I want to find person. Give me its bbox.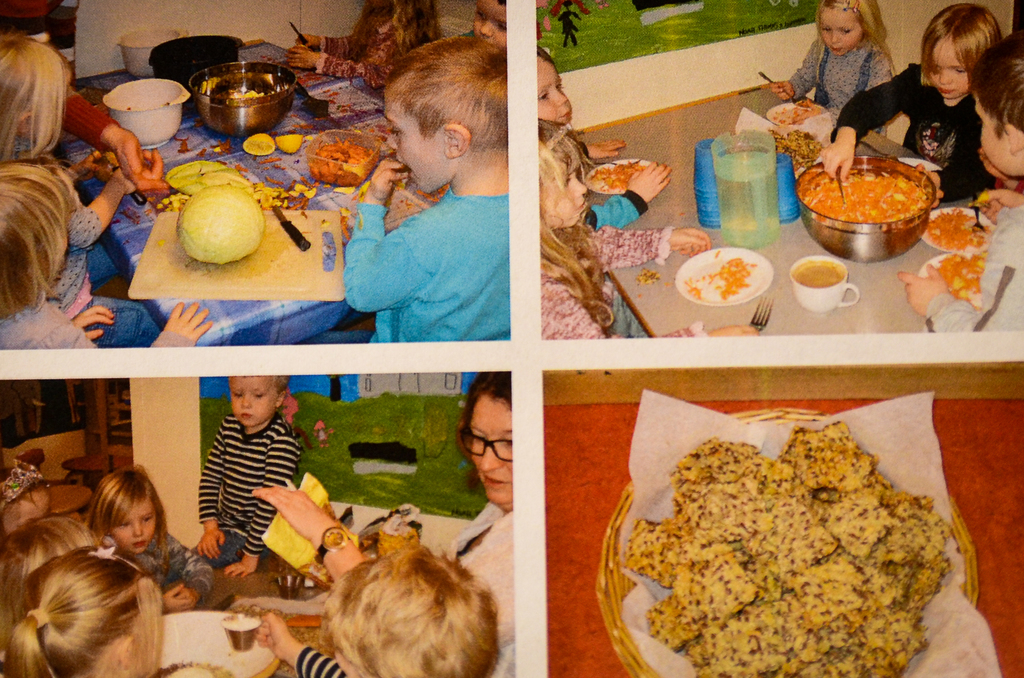
282/0/444/95.
